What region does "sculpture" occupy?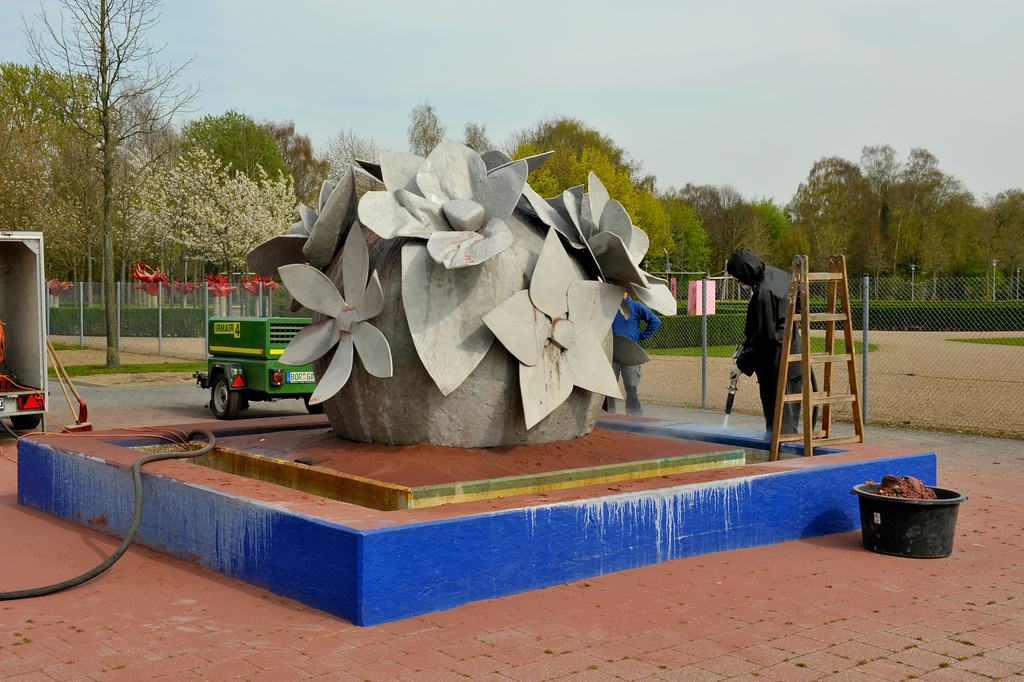
bbox=[731, 243, 820, 438].
